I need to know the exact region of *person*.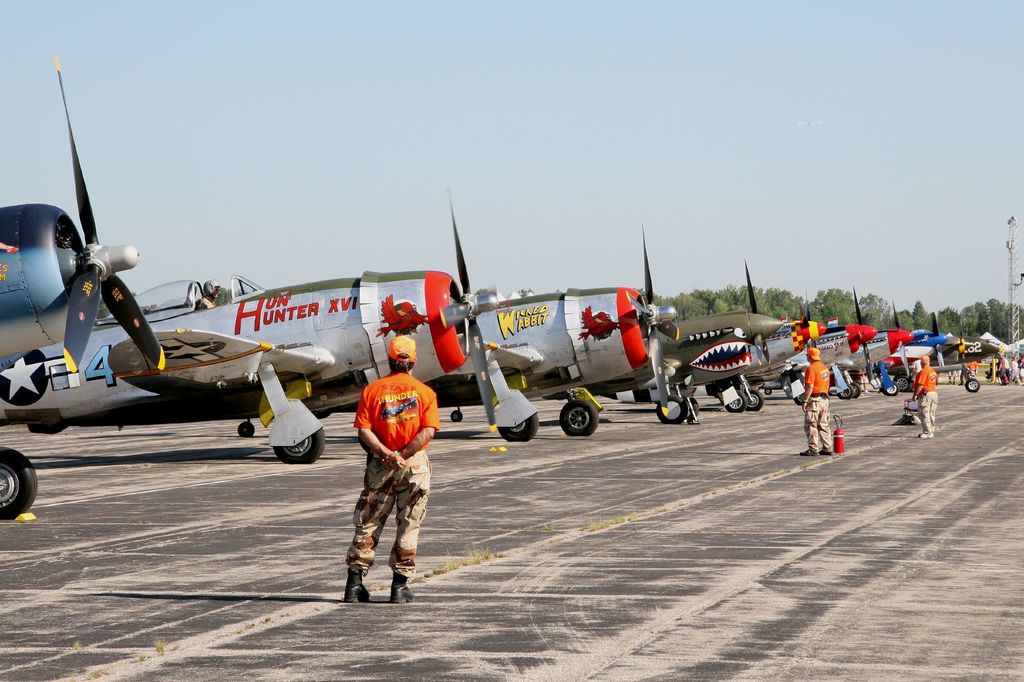
Region: select_region(968, 360, 983, 381).
